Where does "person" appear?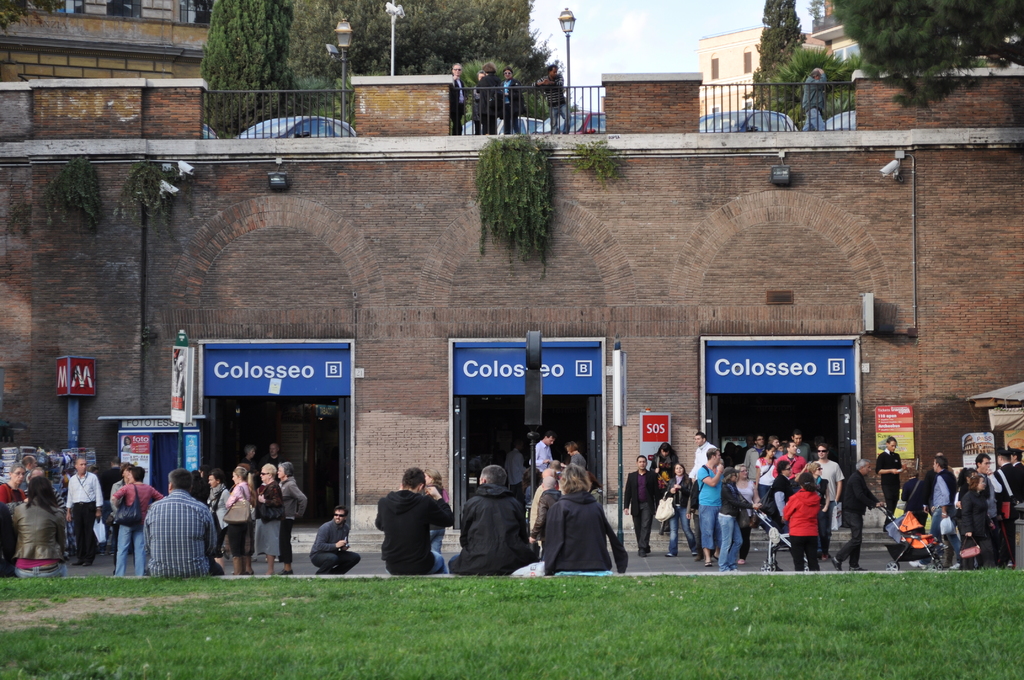
Appears at x1=495 y1=69 x2=527 y2=136.
